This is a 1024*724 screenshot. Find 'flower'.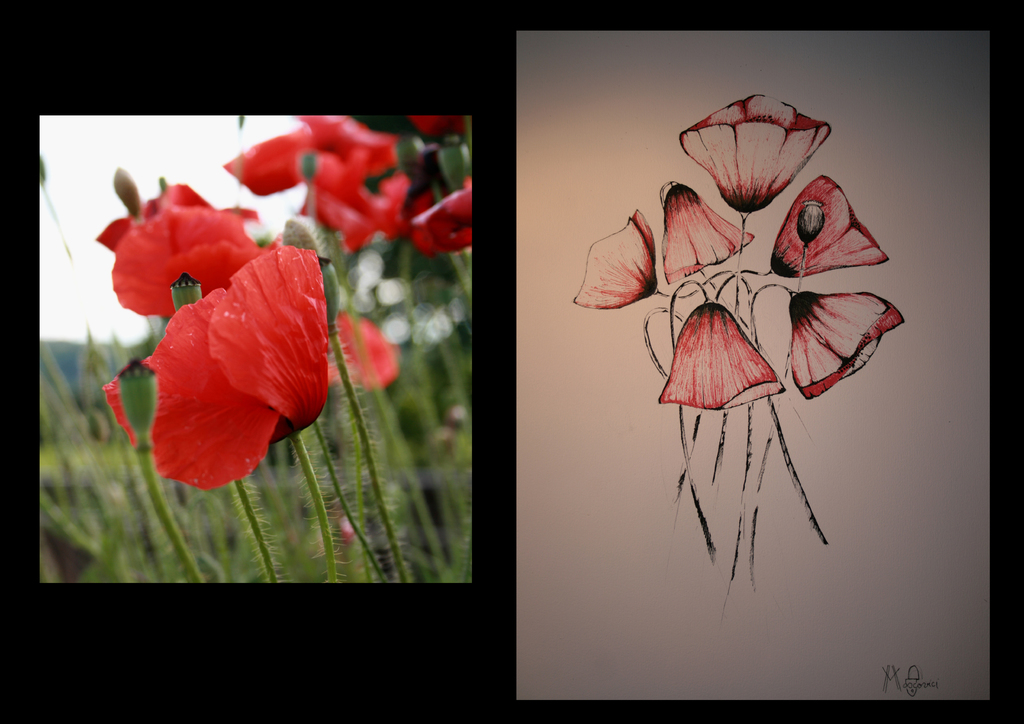
Bounding box: 575, 209, 656, 310.
